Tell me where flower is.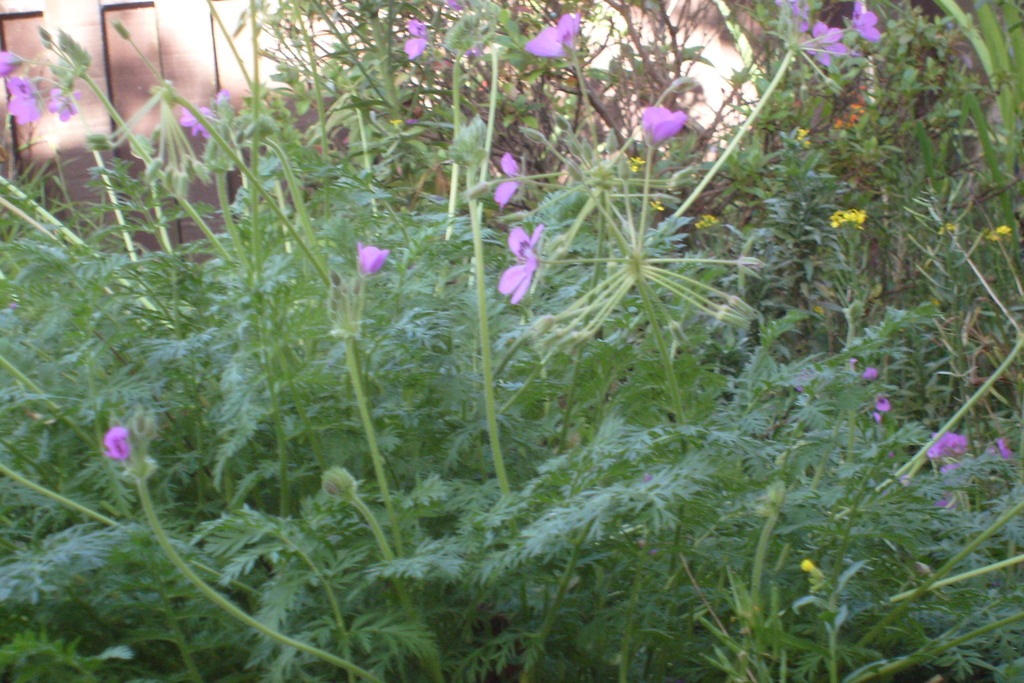
flower is at bbox(872, 395, 894, 411).
